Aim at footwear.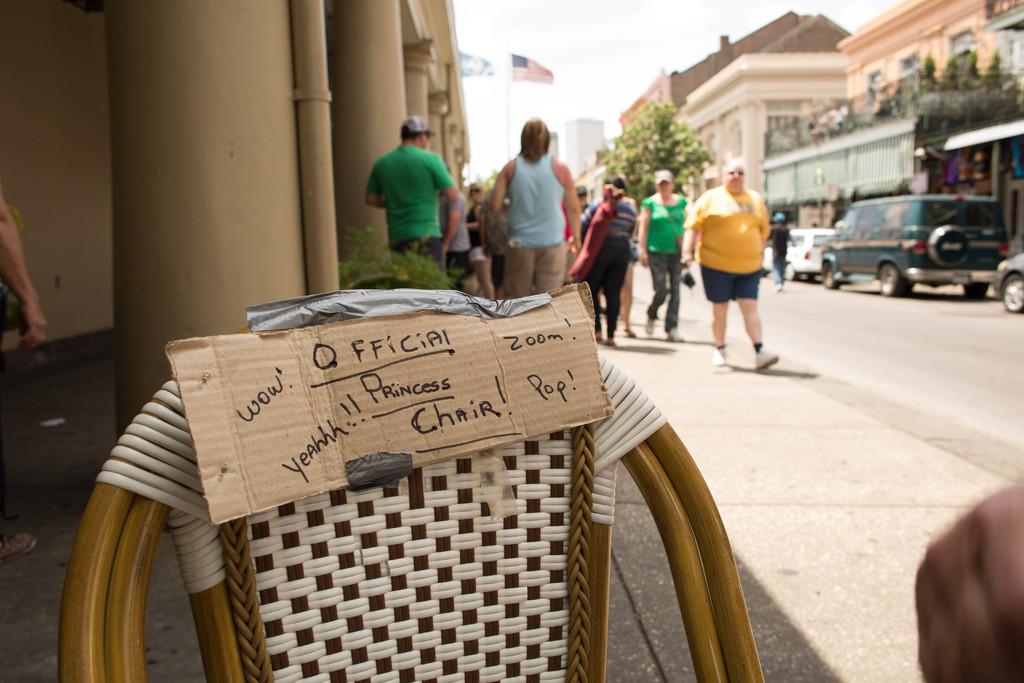
Aimed at rect(712, 353, 725, 372).
